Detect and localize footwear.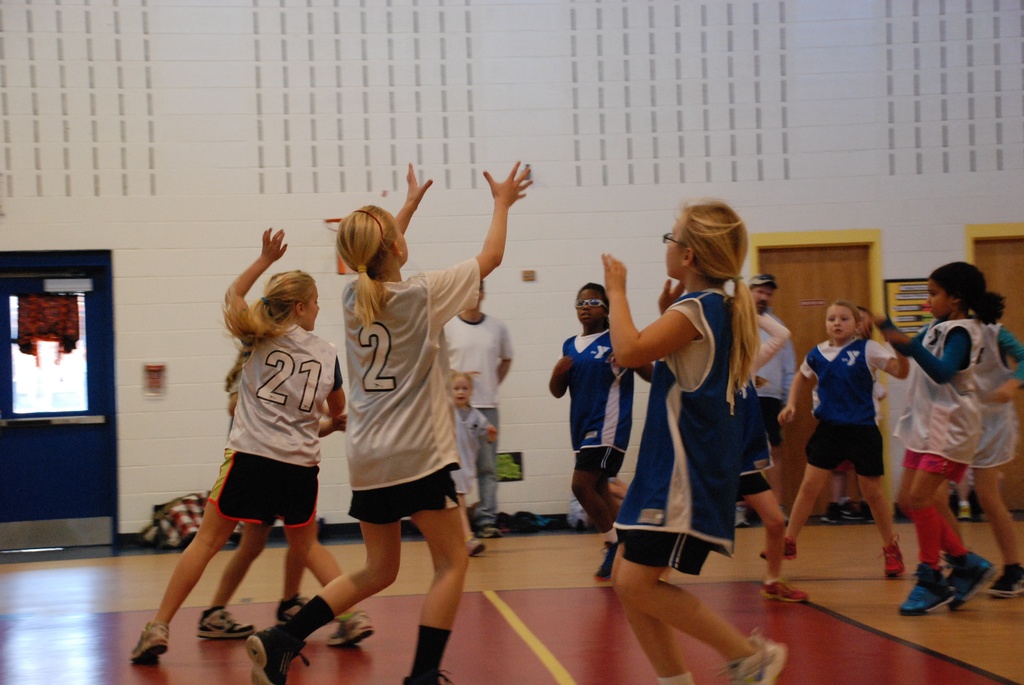
Localized at locate(195, 612, 257, 640).
